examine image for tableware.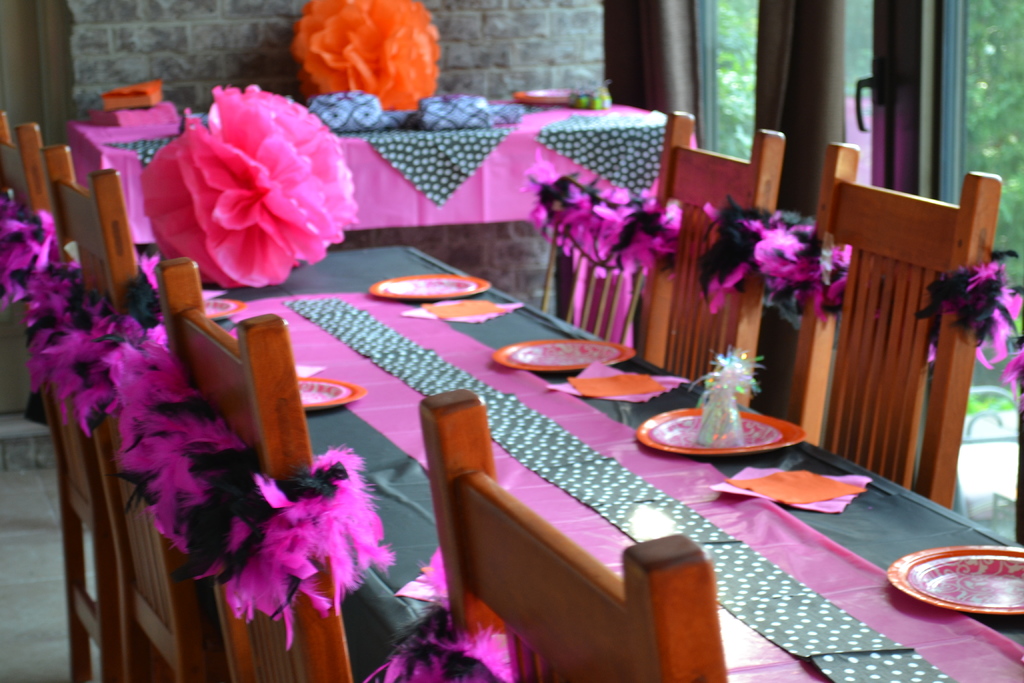
Examination result: l=206, t=294, r=246, b=318.
